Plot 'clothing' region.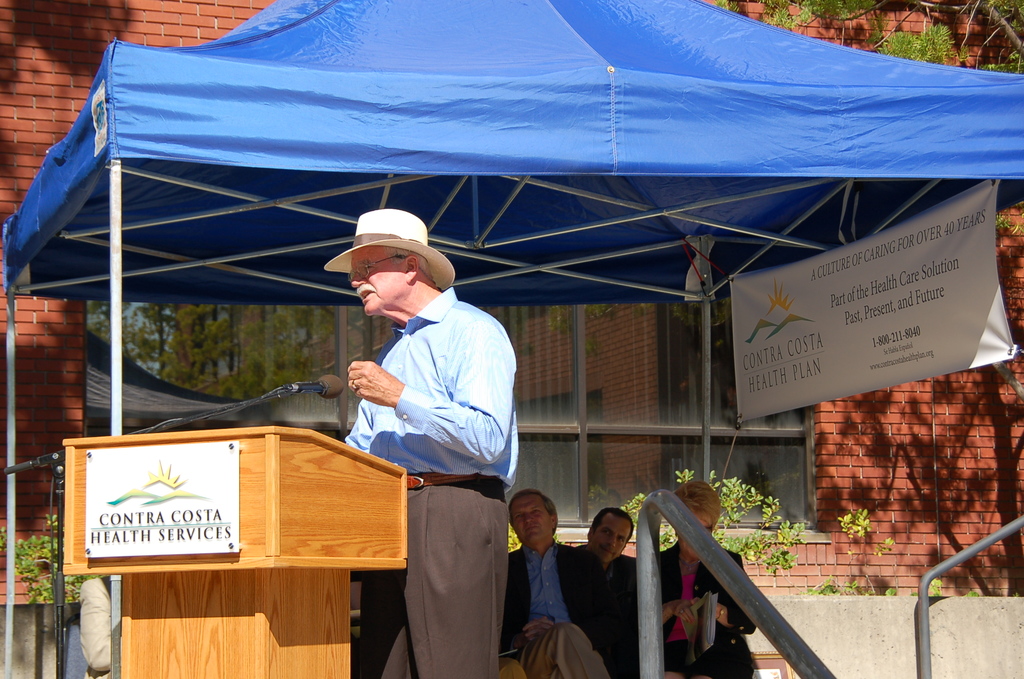
Plotted at region(340, 291, 520, 678).
